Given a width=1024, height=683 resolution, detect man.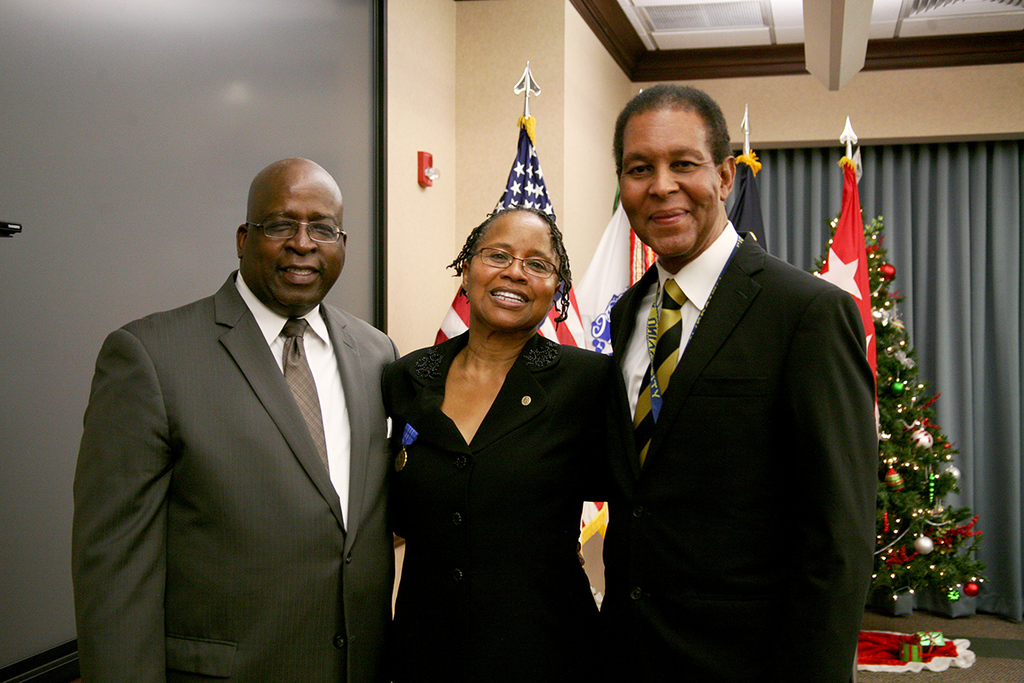
{"left": 67, "top": 156, "right": 401, "bottom": 682}.
